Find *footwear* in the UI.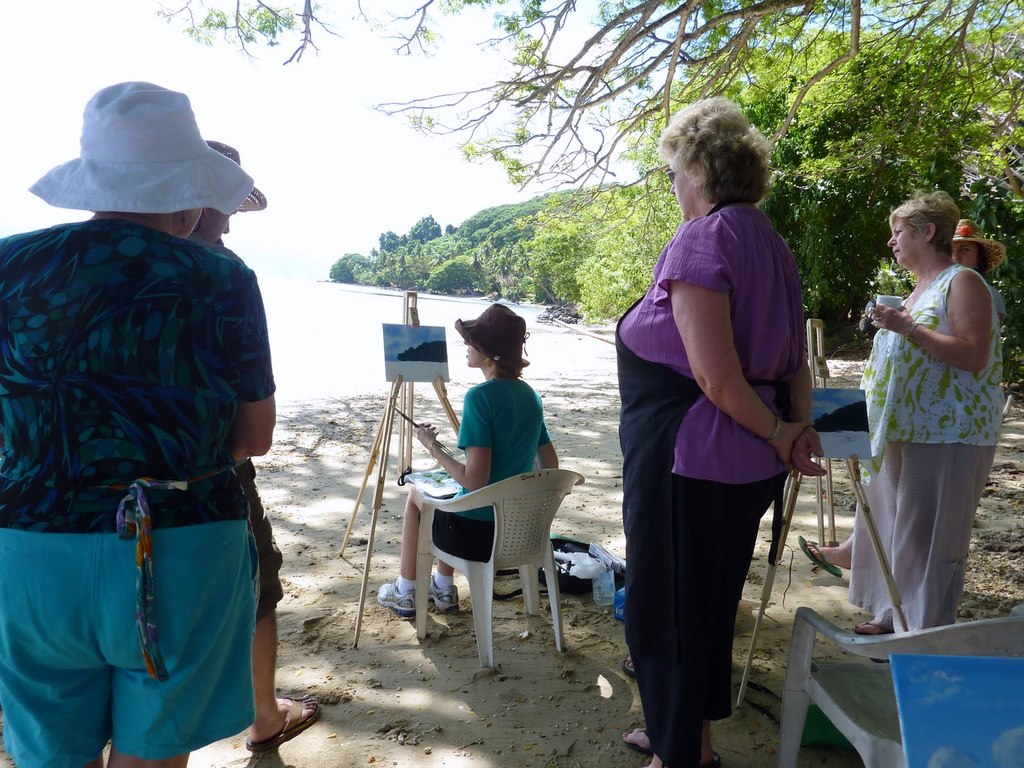
UI element at <bbox>376, 582, 417, 618</bbox>.
